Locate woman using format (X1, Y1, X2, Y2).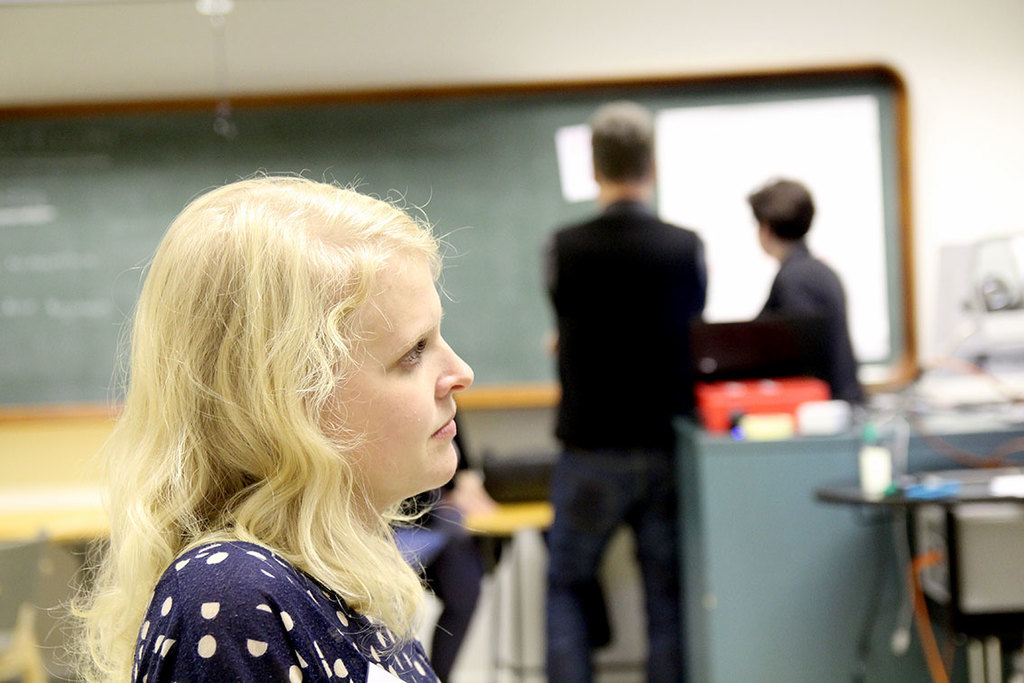
(743, 176, 865, 405).
